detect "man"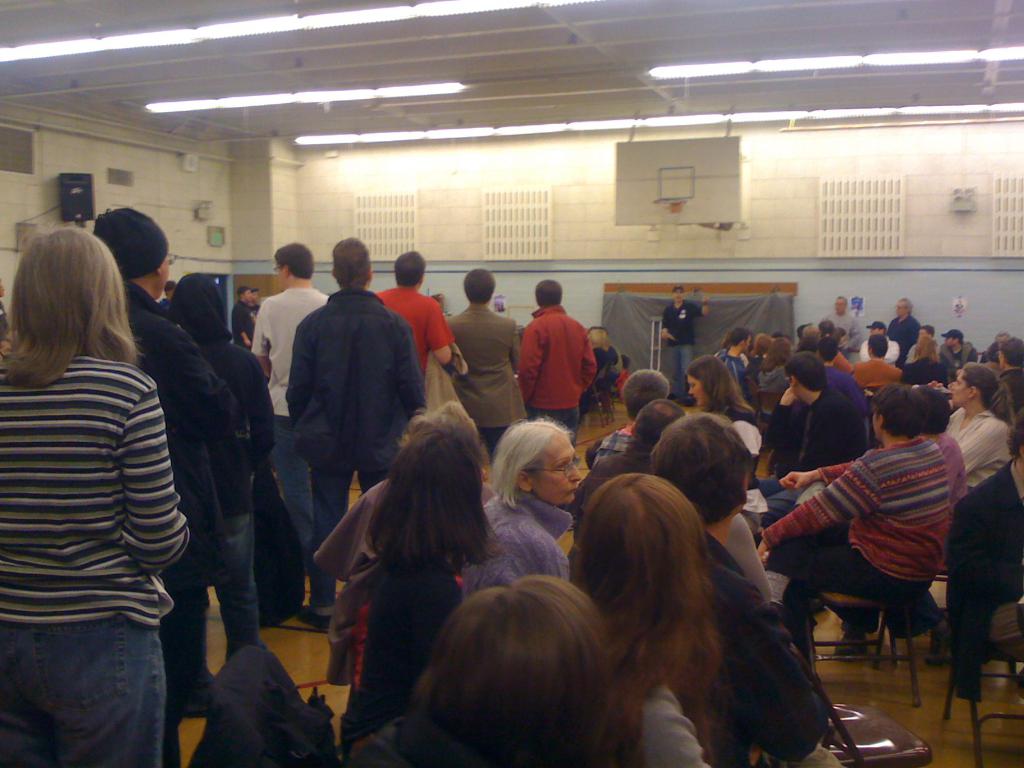
(x1=716, y1=328, x2=751, y2=400)
